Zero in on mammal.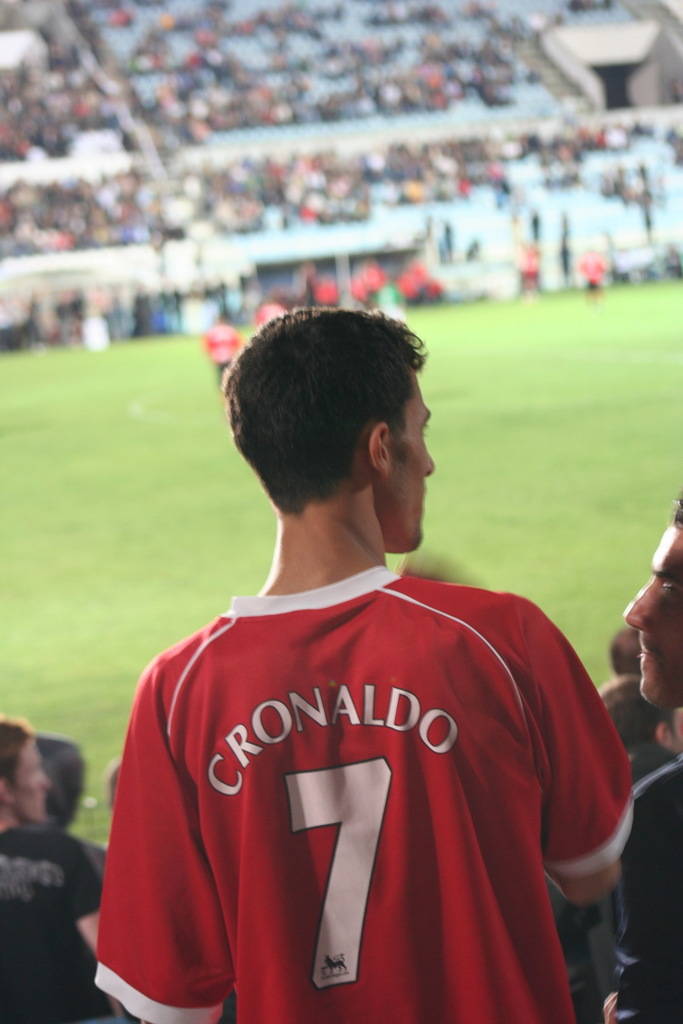
Zeroed in: 24, 739, 104, 870.
